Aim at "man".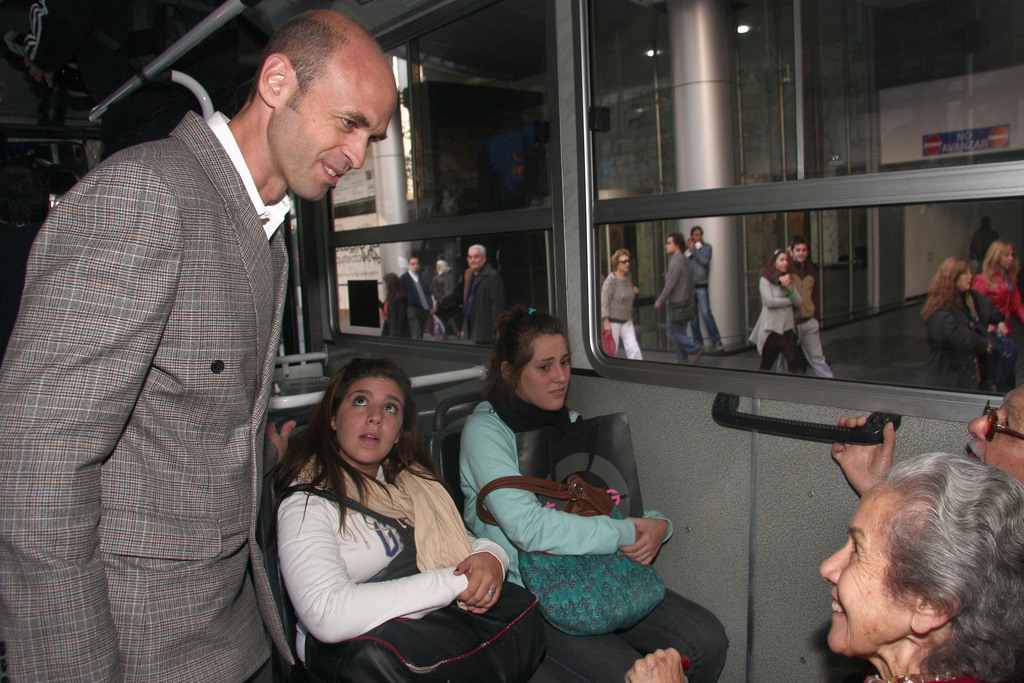
Aimed at (left=27, top=21, right=413, bottom=659).
